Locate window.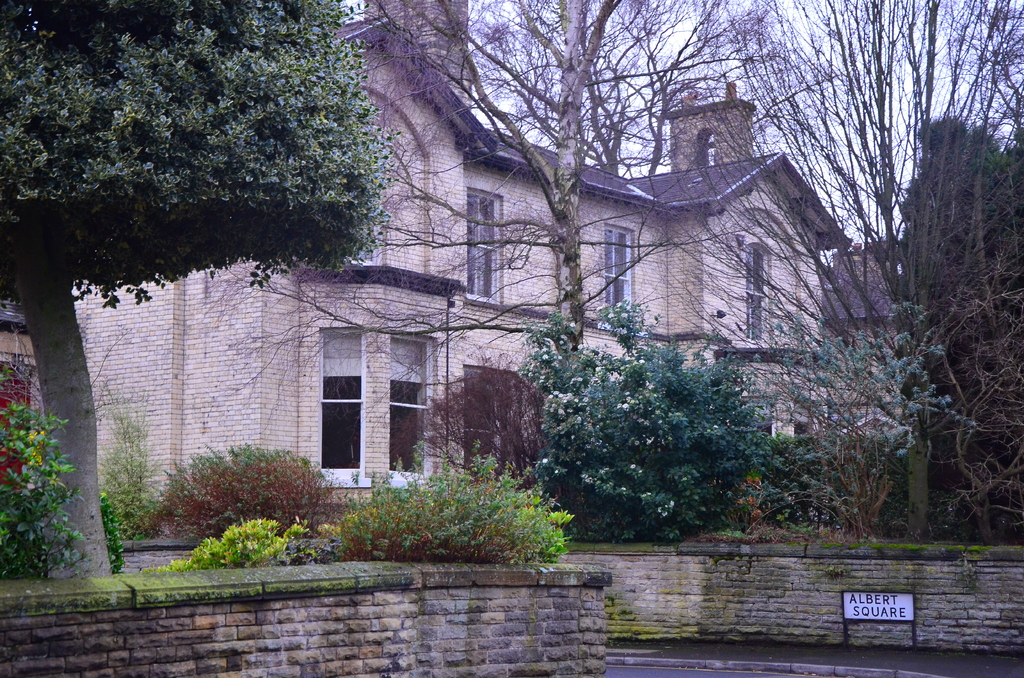
Bounding box: bbox=(465, 193, 498, 306).
